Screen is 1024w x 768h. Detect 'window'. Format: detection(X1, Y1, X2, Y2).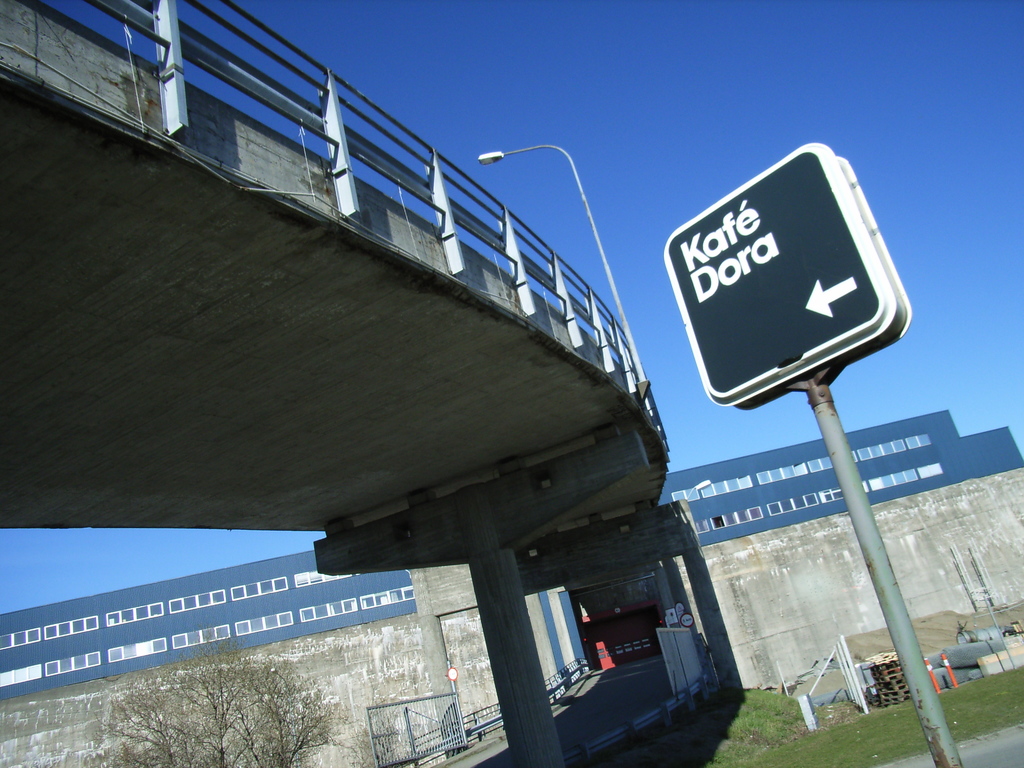
detection(695, 463, 943, 525).
